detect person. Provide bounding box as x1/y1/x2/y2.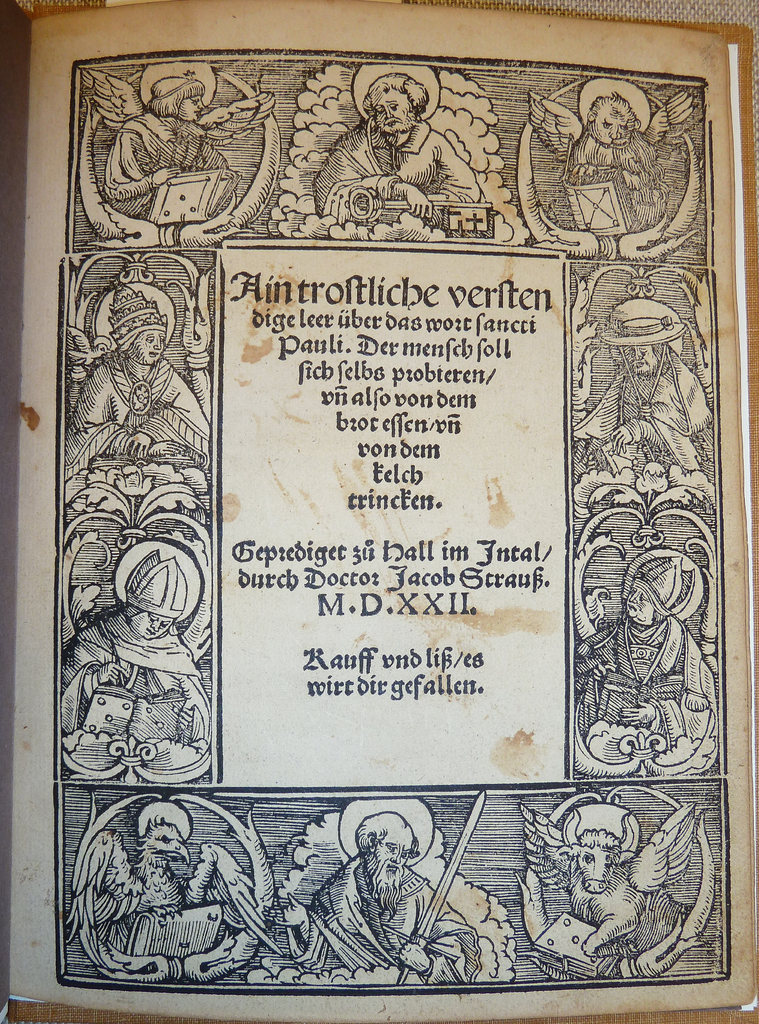
63/279/209/483.
